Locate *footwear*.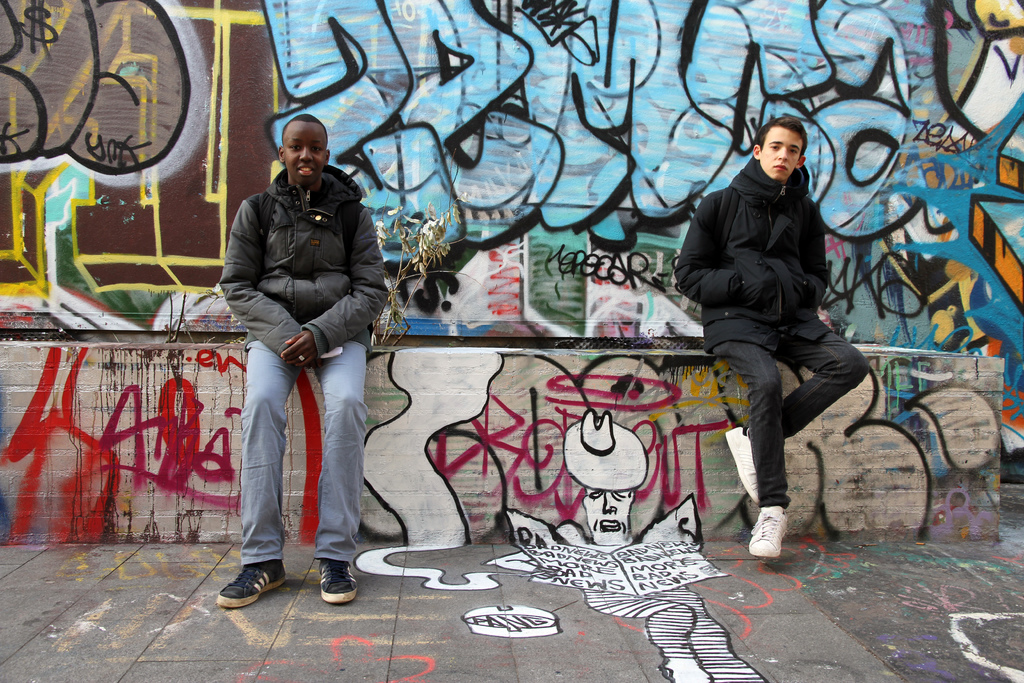
Bounding box: l=317, t=558, r=362, b=602.
